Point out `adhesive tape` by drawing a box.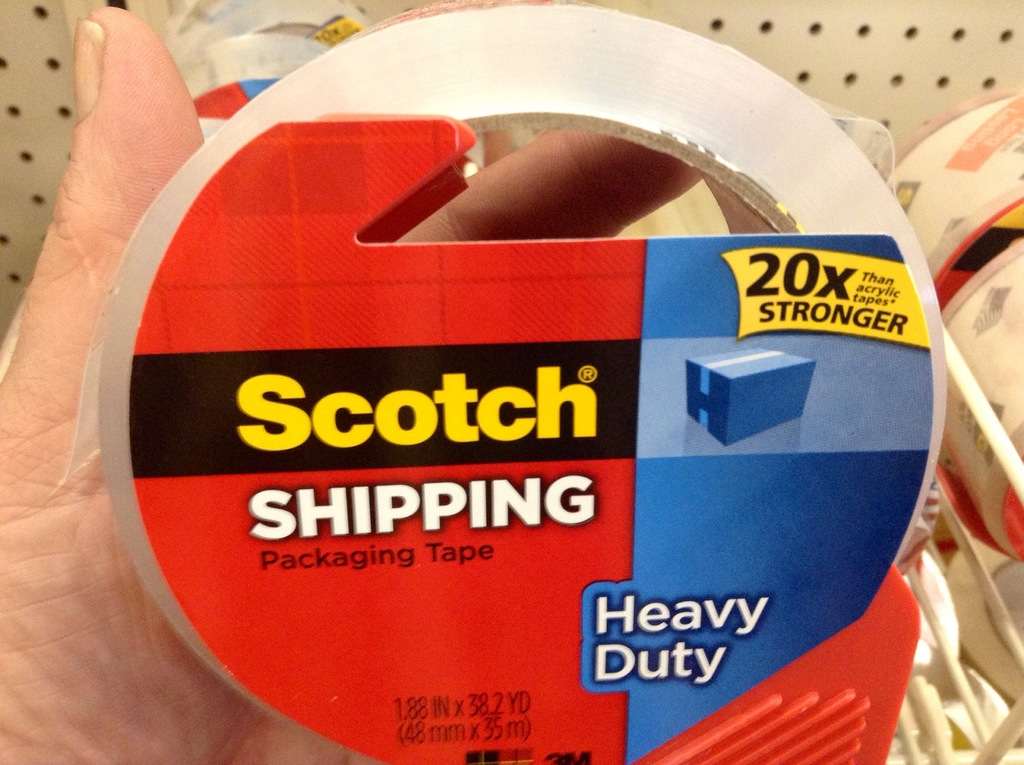
rect(80, 0, 941, 764).
